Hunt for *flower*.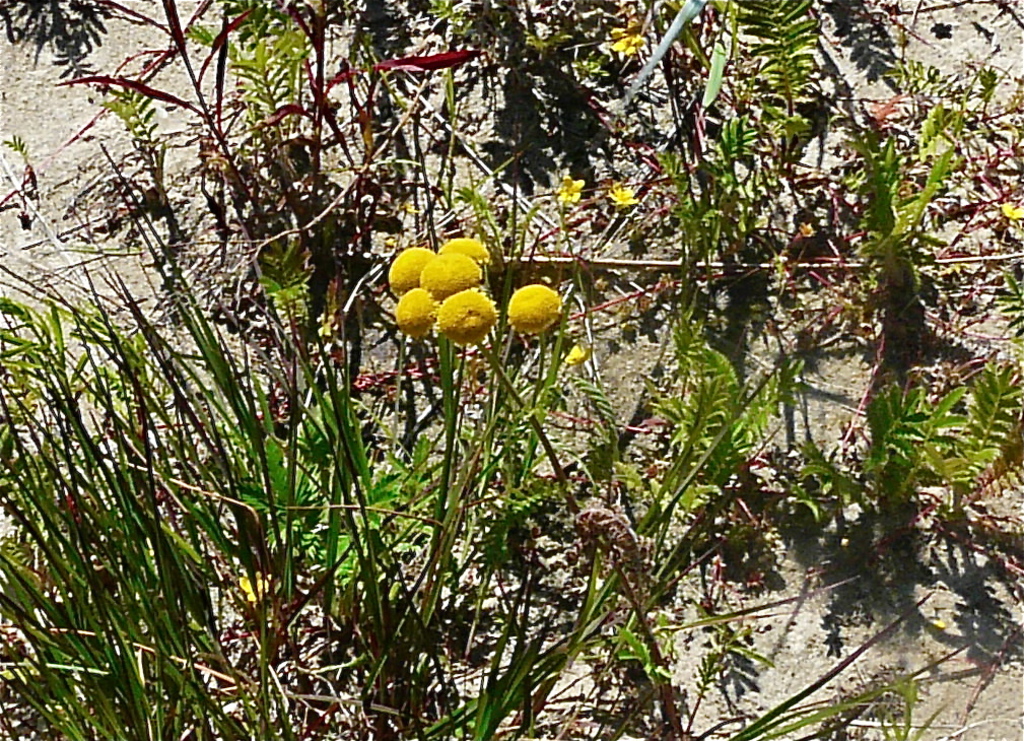
Hunted down at <bbox>396, 285, 435, 334</bbox>.
